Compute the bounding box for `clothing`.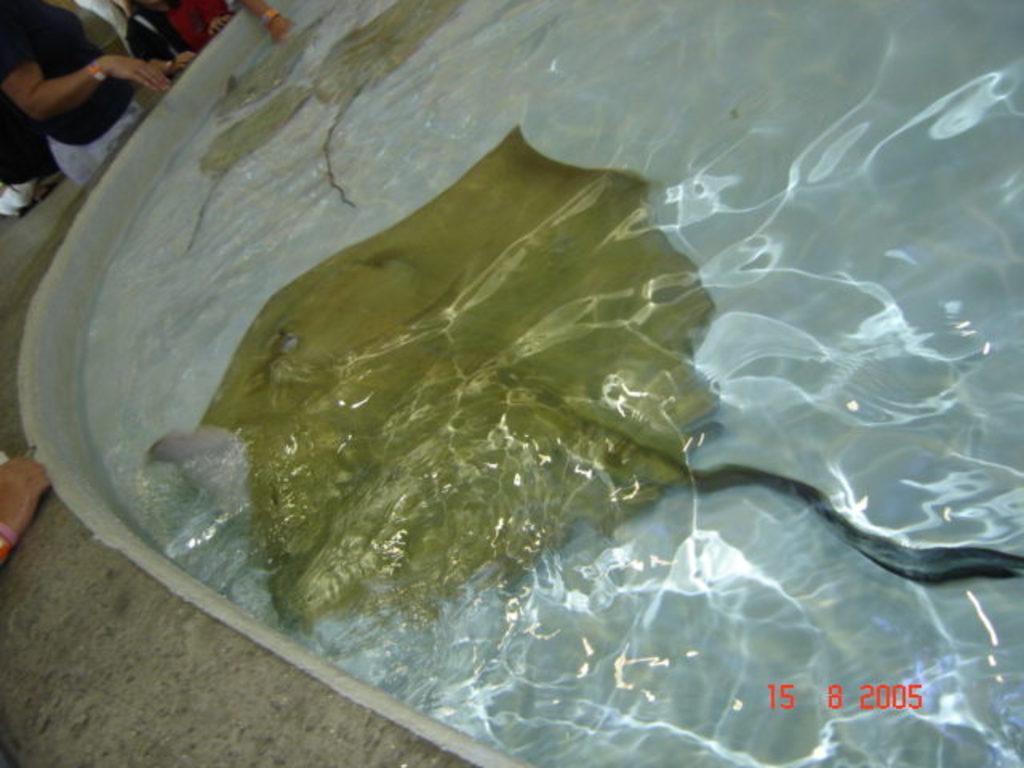
region(0, 93, 53, 222).
